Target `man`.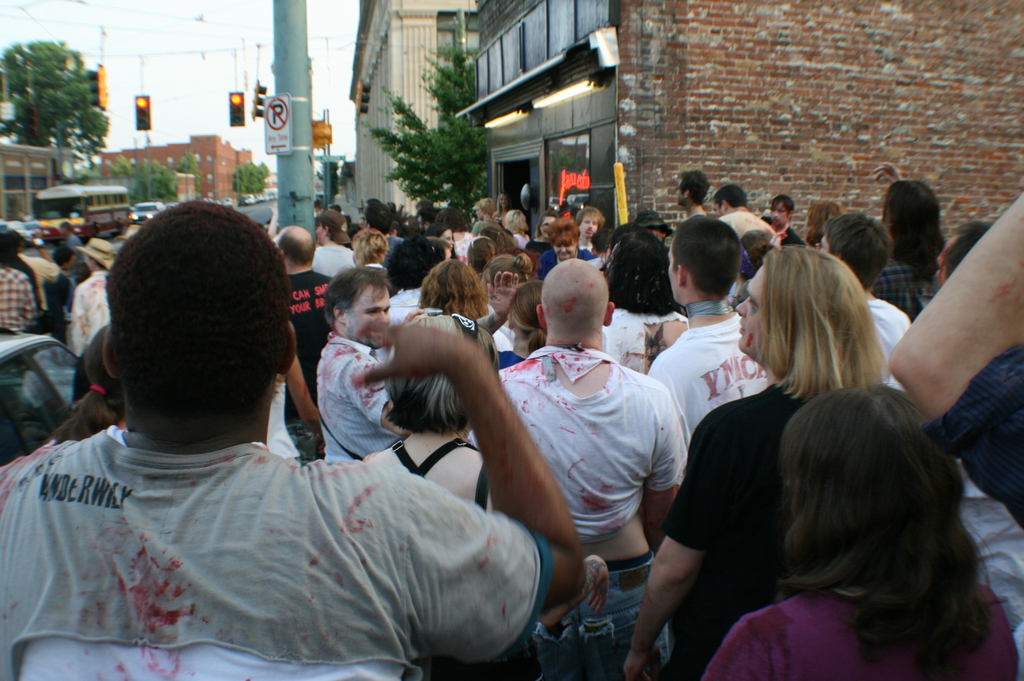
Target region: [left=318, top=269, right=411, bottom=461].
